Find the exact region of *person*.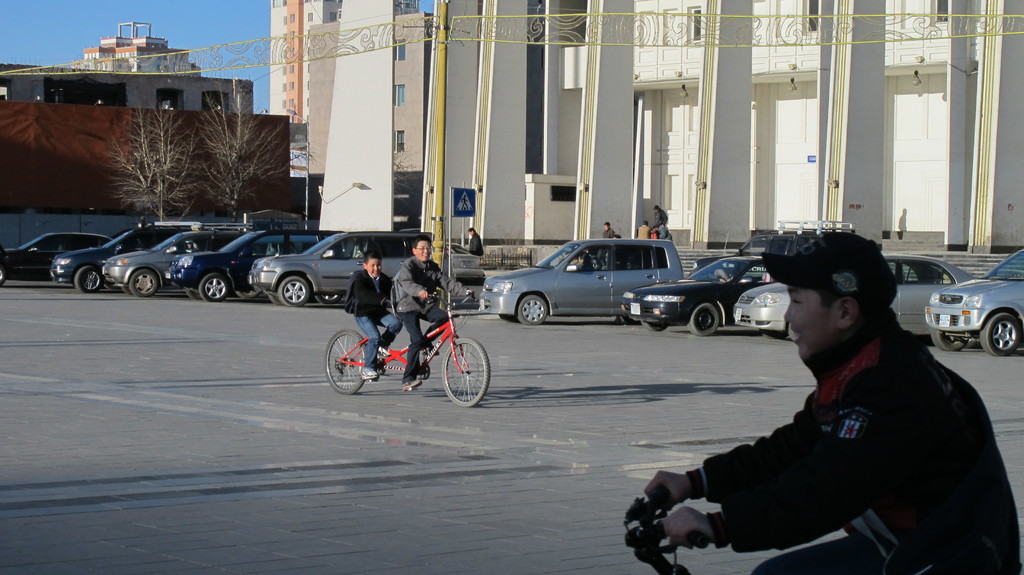
Exact region: 636 222 651 241.
